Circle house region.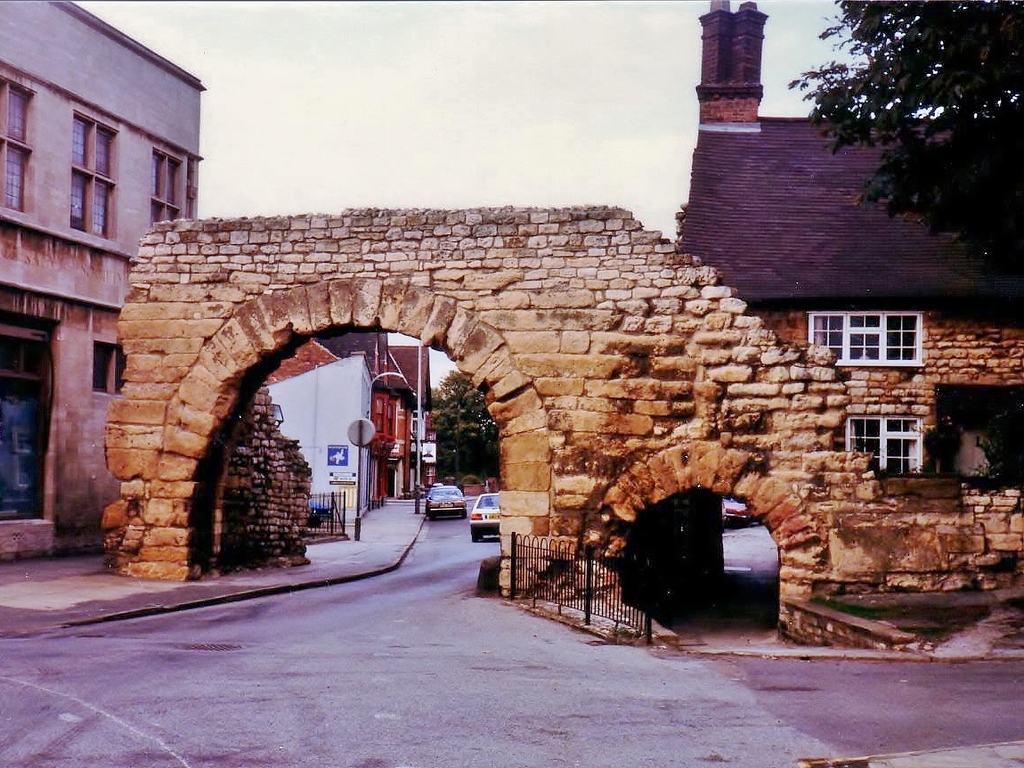
Region: {"x1": 678, "y1": 0, "x2": 1023, "y2": 478}.
